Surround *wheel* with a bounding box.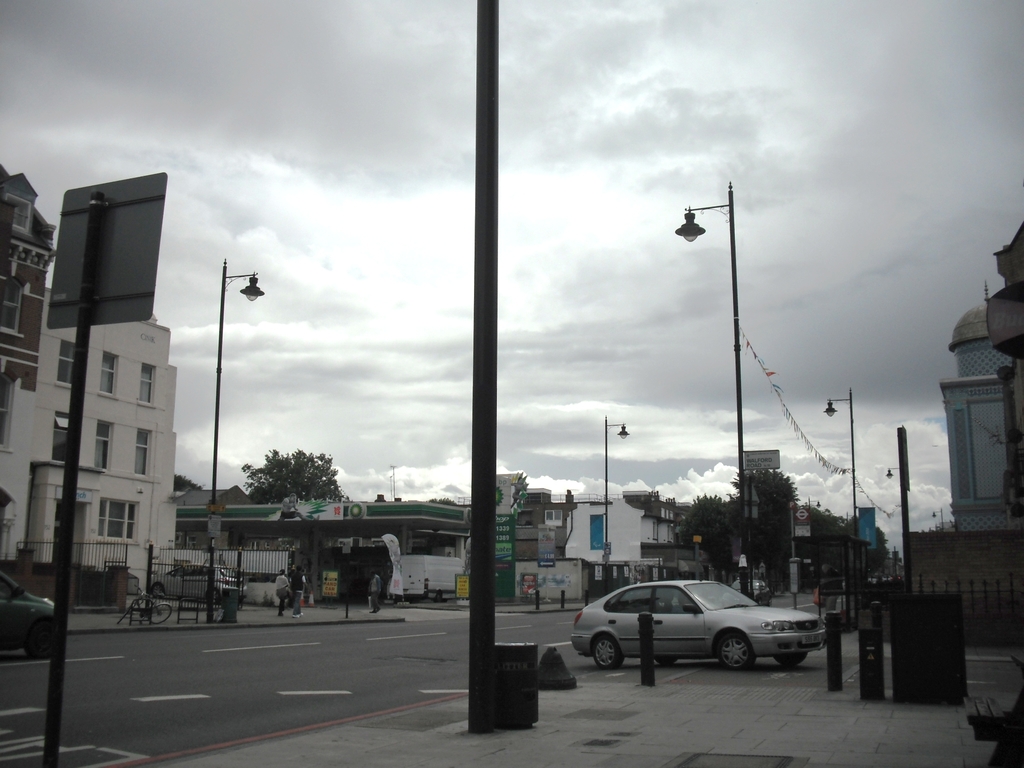
(435, 592, 444, 604).
